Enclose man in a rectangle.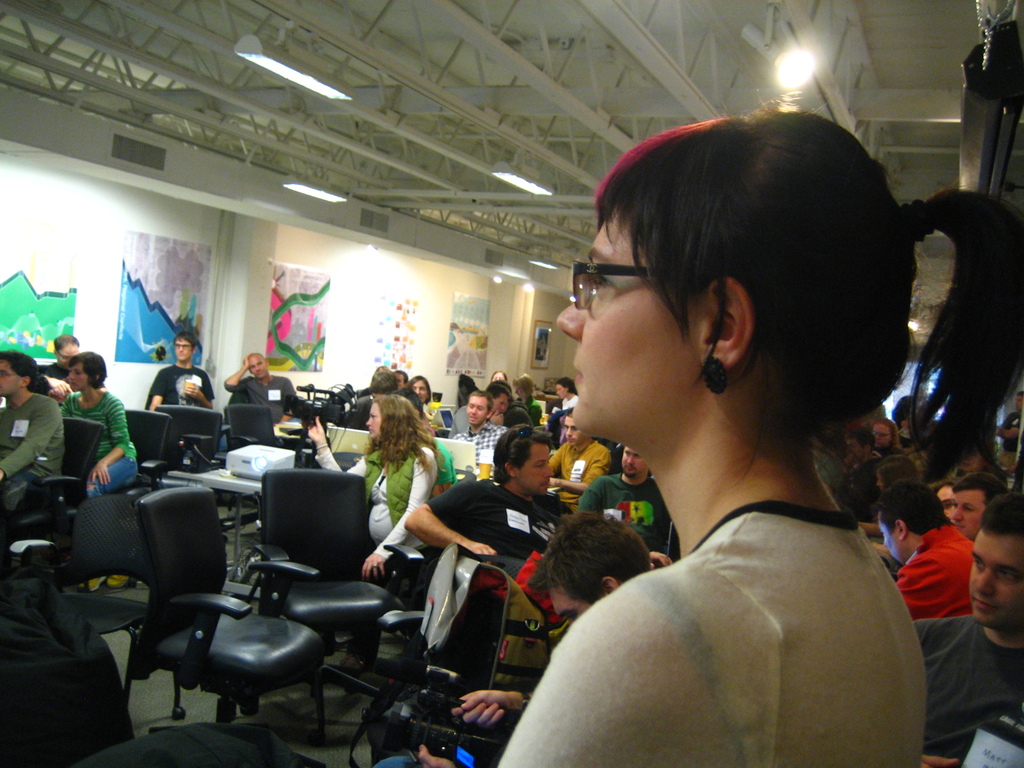
detection(452, 394, 505, 492).
